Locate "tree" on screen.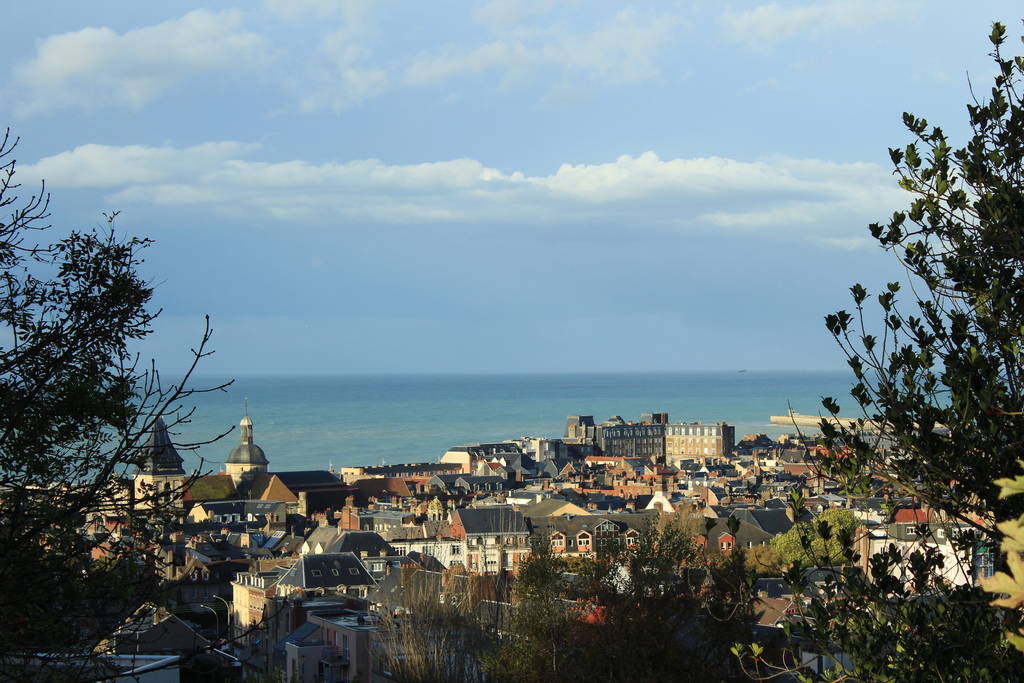
On screen at 369:519:766:682.
